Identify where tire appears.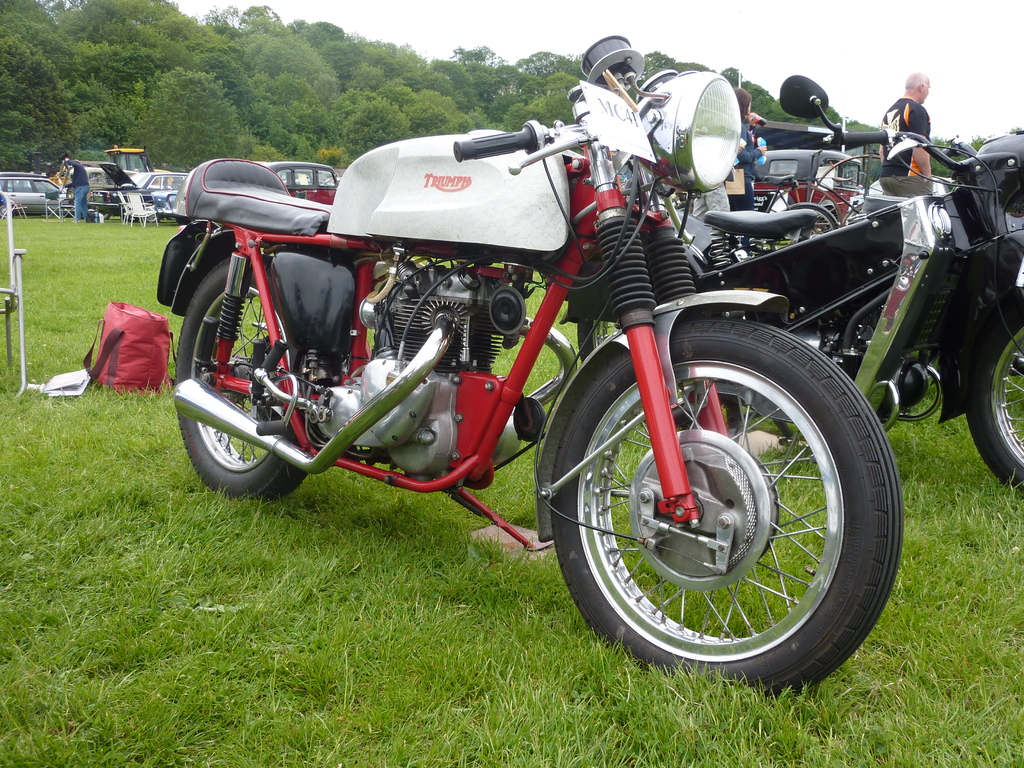
Appears at 0:204:13:219.
